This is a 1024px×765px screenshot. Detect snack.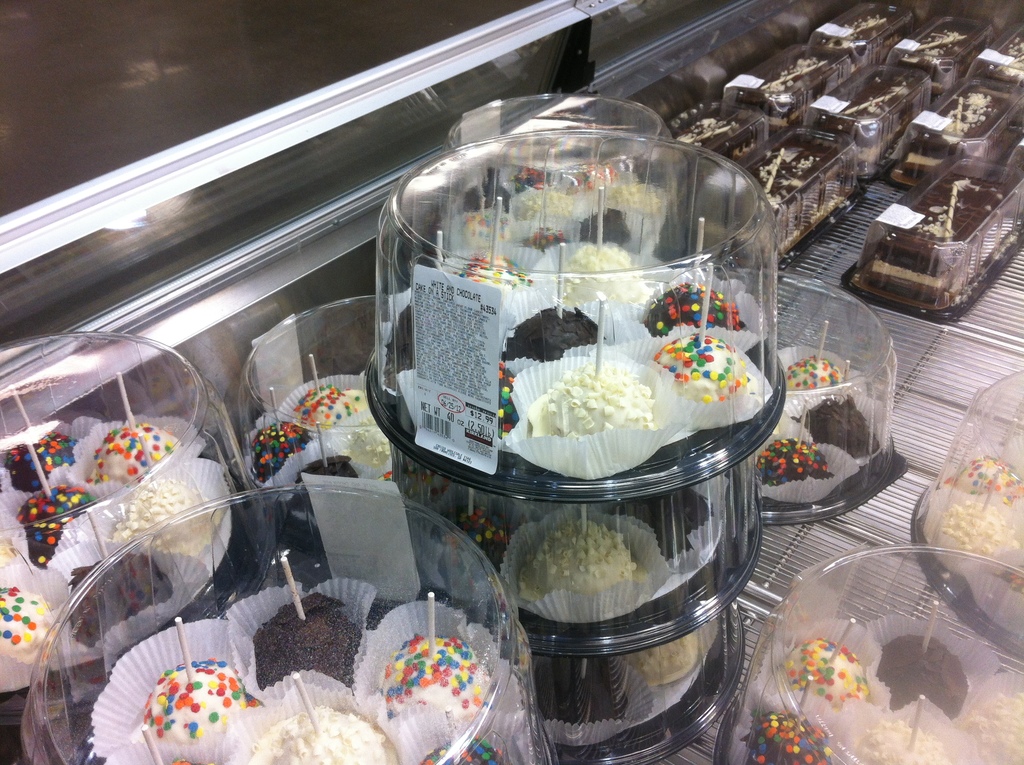
(532,364,659,445).
